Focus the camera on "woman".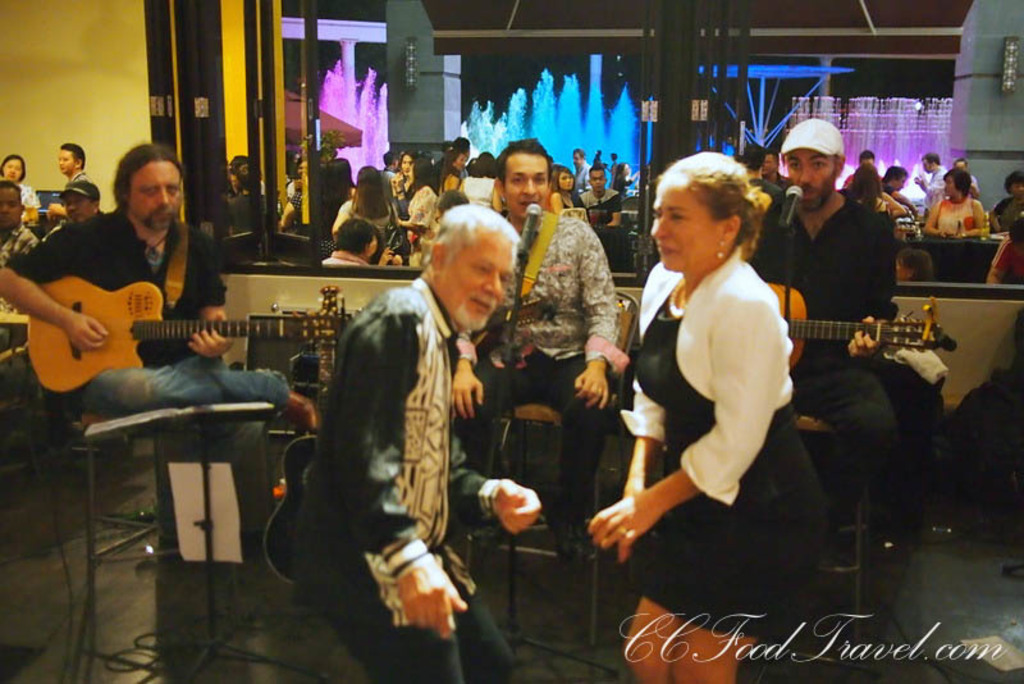
Focus region: x1=919 y1=173 x2=998 y2=248.
